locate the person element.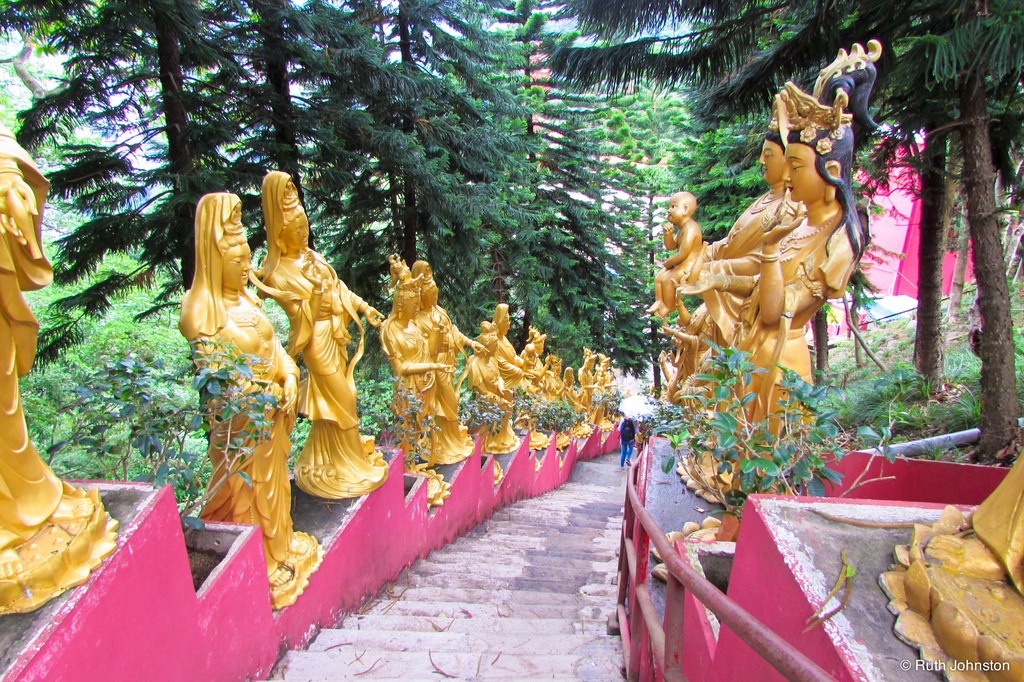
Element bbox: rect(376, 261, 458, 511).
